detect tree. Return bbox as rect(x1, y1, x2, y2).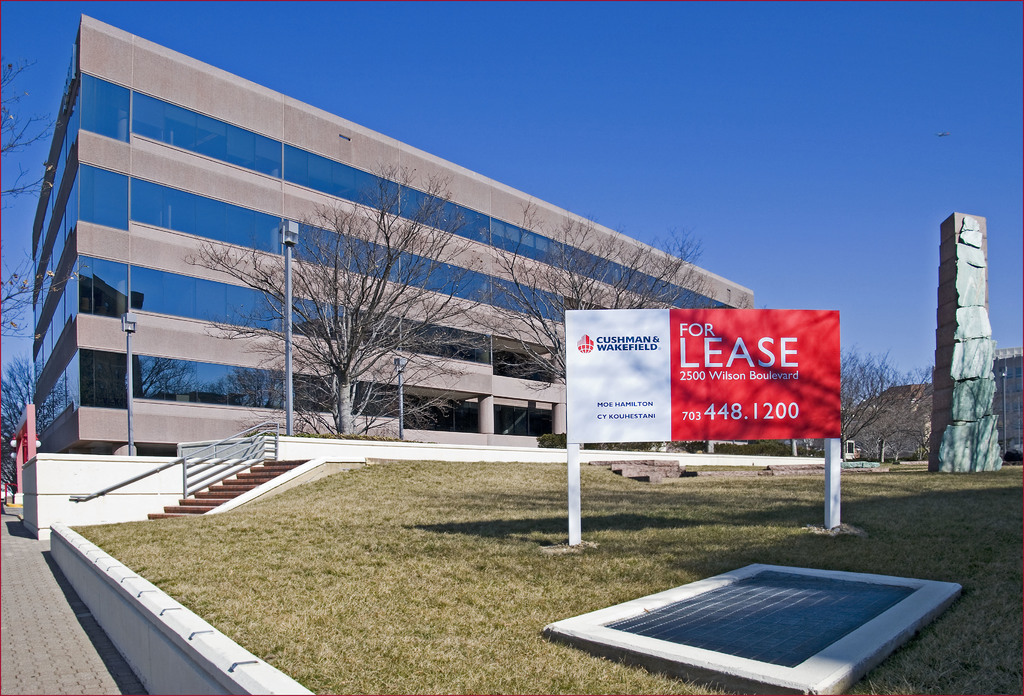
rect(189, 147, 497, 440).
